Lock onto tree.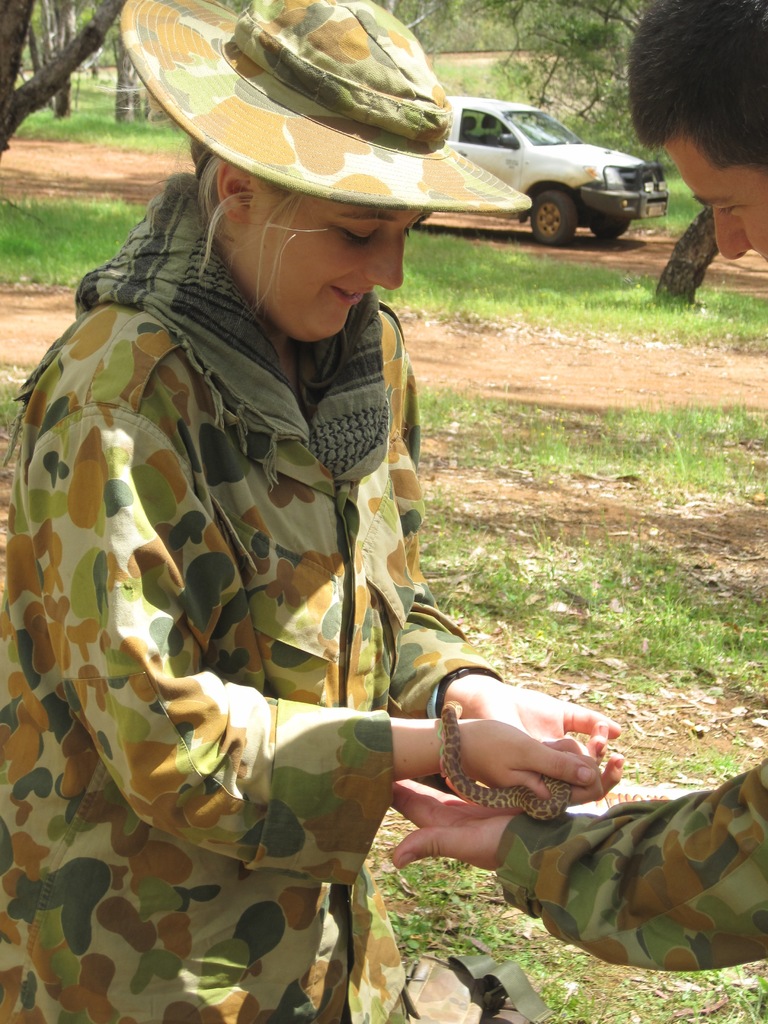
Locked: (left=445, top=0, right=646, bottom=125).
